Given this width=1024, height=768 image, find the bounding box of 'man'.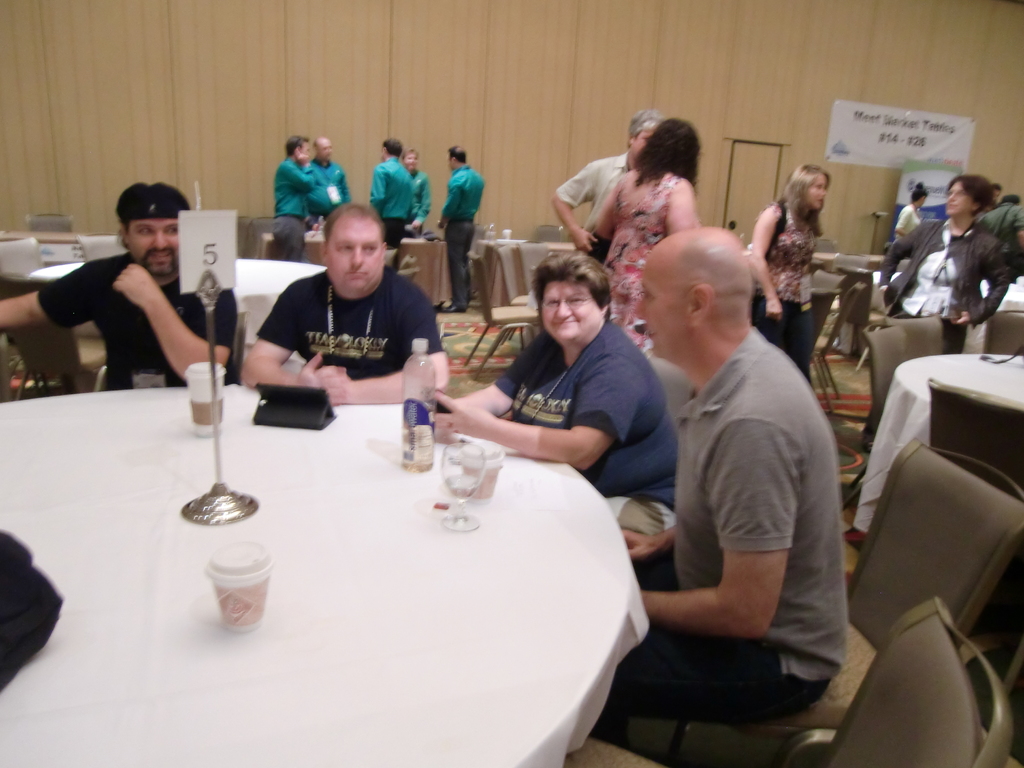
select_region(436, 143, 484, 314).
